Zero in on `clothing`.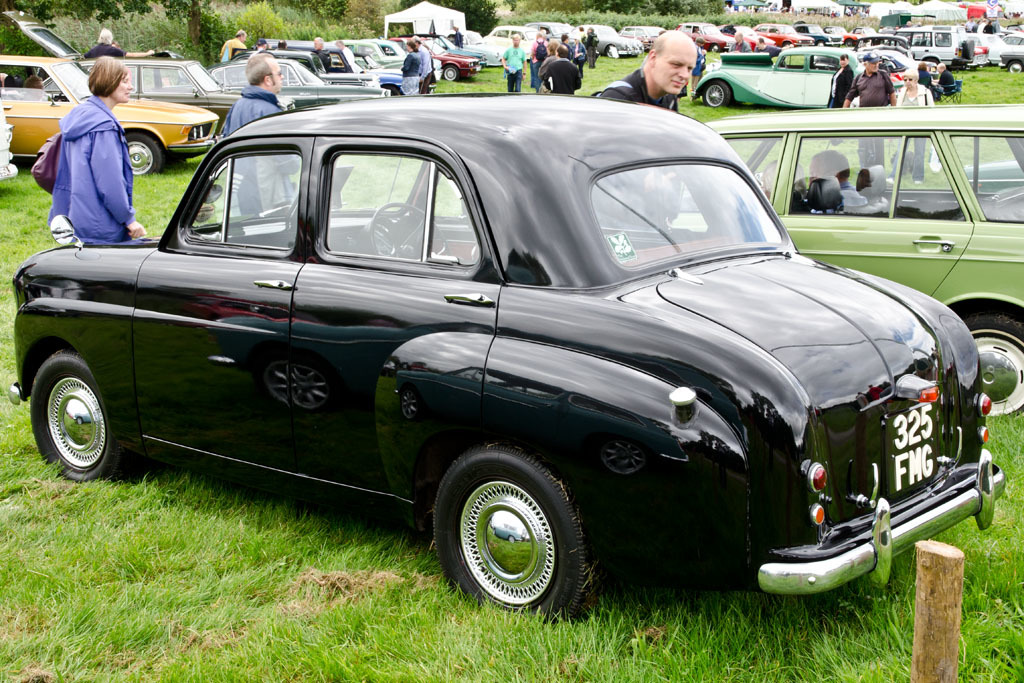
Zeroed in: (left=591, top=64, right=682, bottom=228).
